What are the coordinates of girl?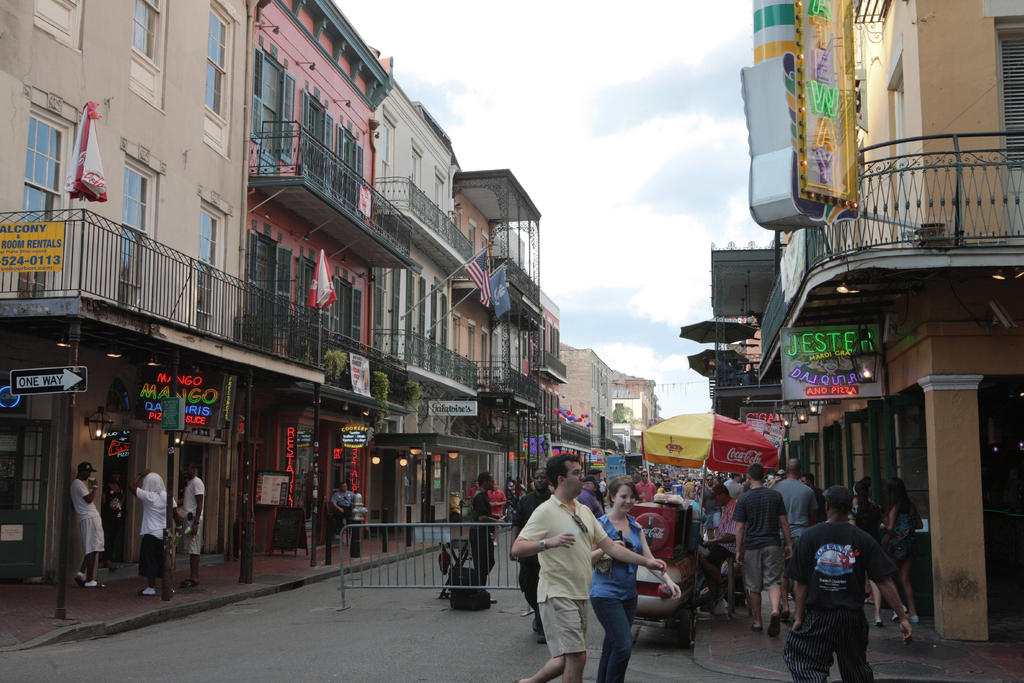
(891,477,926,624).
